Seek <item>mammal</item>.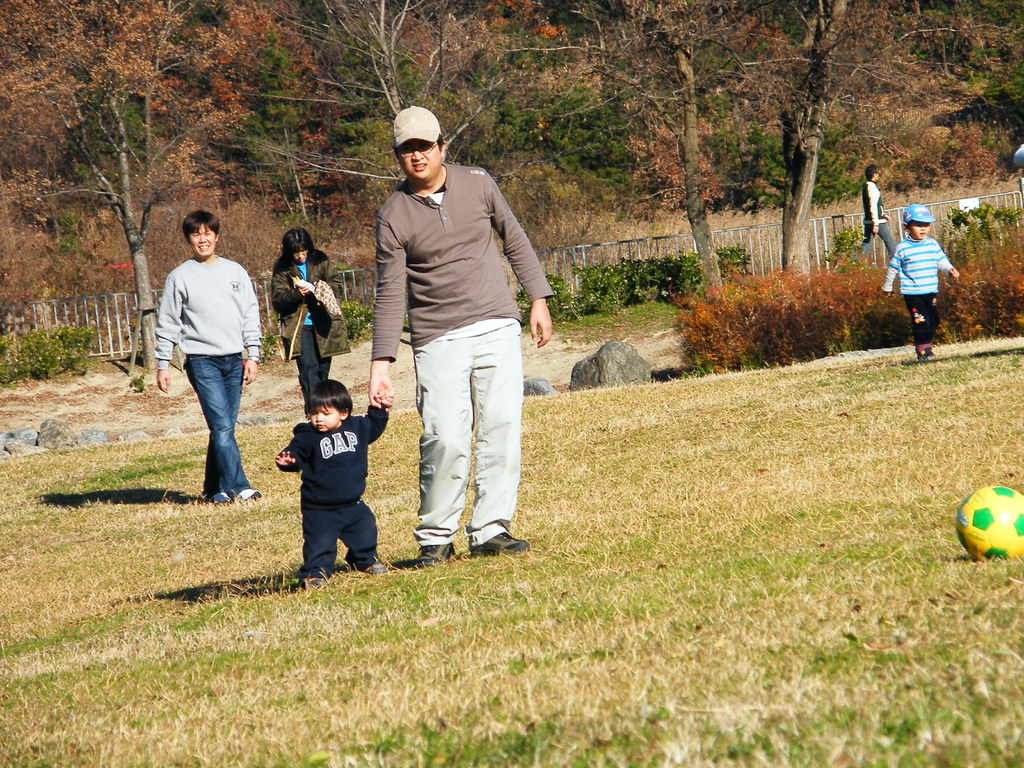
[left=858, top=162, right=901, bottom=256].
